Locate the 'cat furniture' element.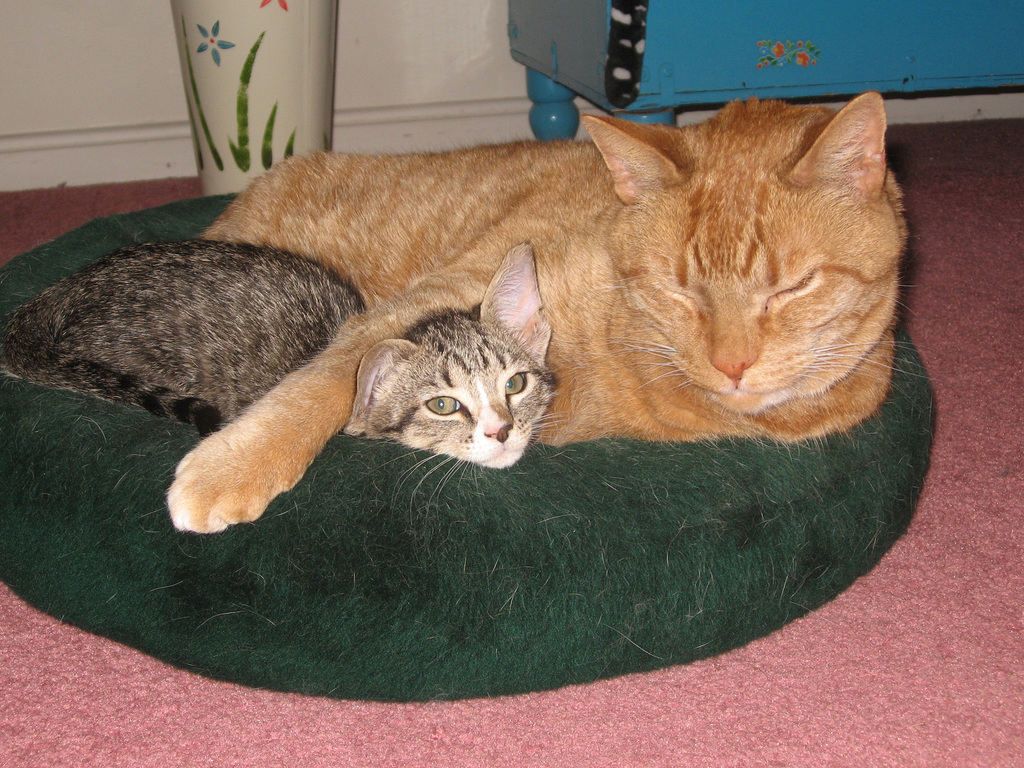
Element bbox: (left=0, top=193, right=937, bottom=703).
